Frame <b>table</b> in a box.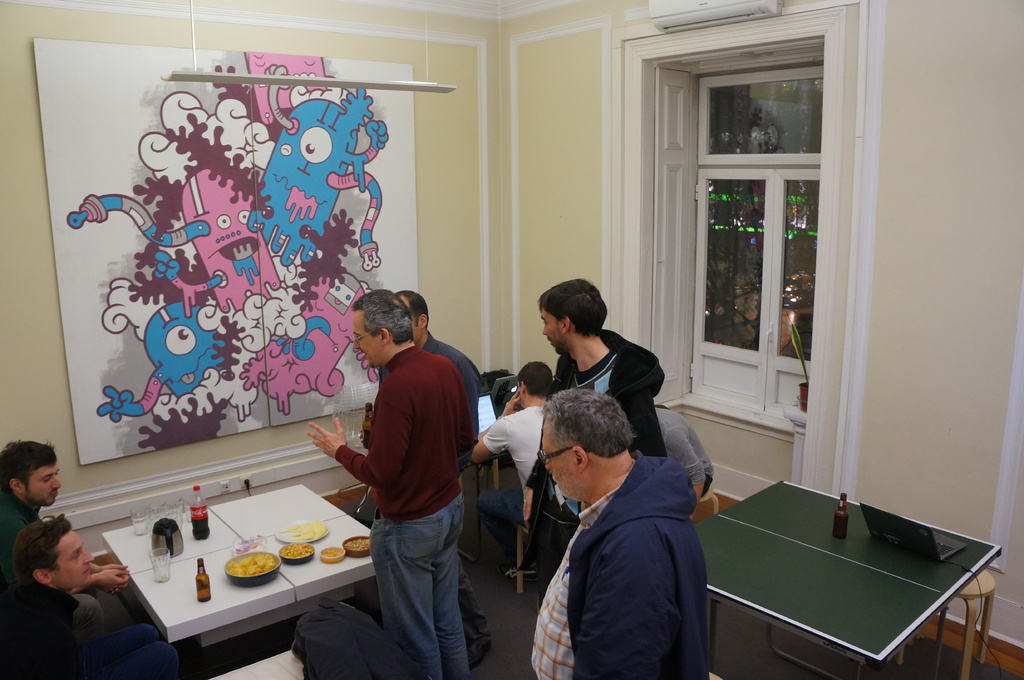
bbox=(104, 486, 382, 679).
